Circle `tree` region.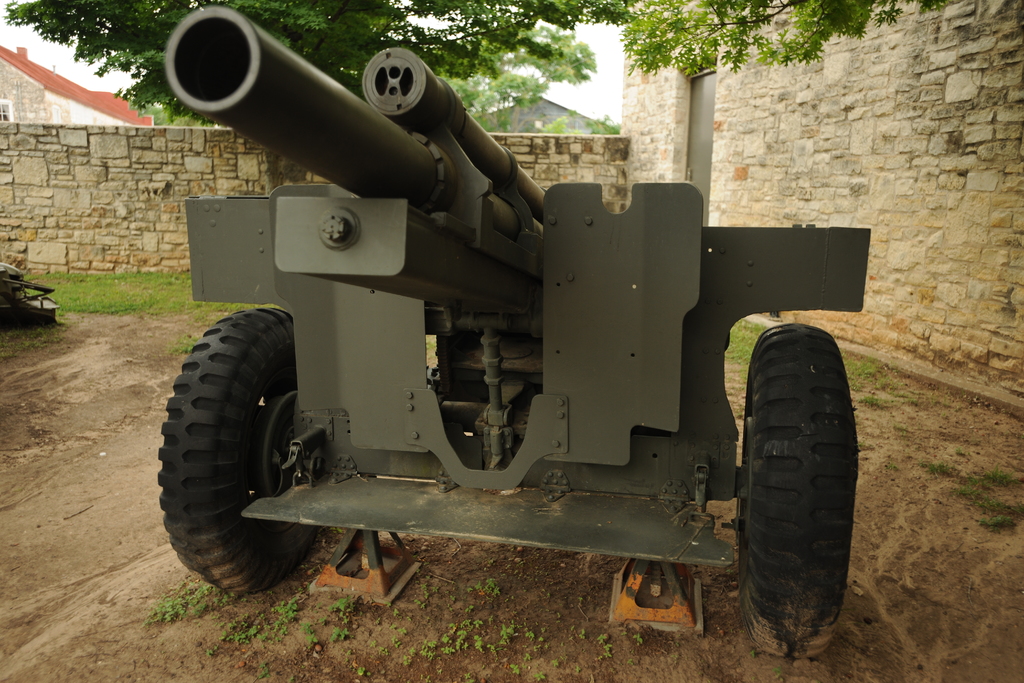
Region: (540, 105, 621, 131).
